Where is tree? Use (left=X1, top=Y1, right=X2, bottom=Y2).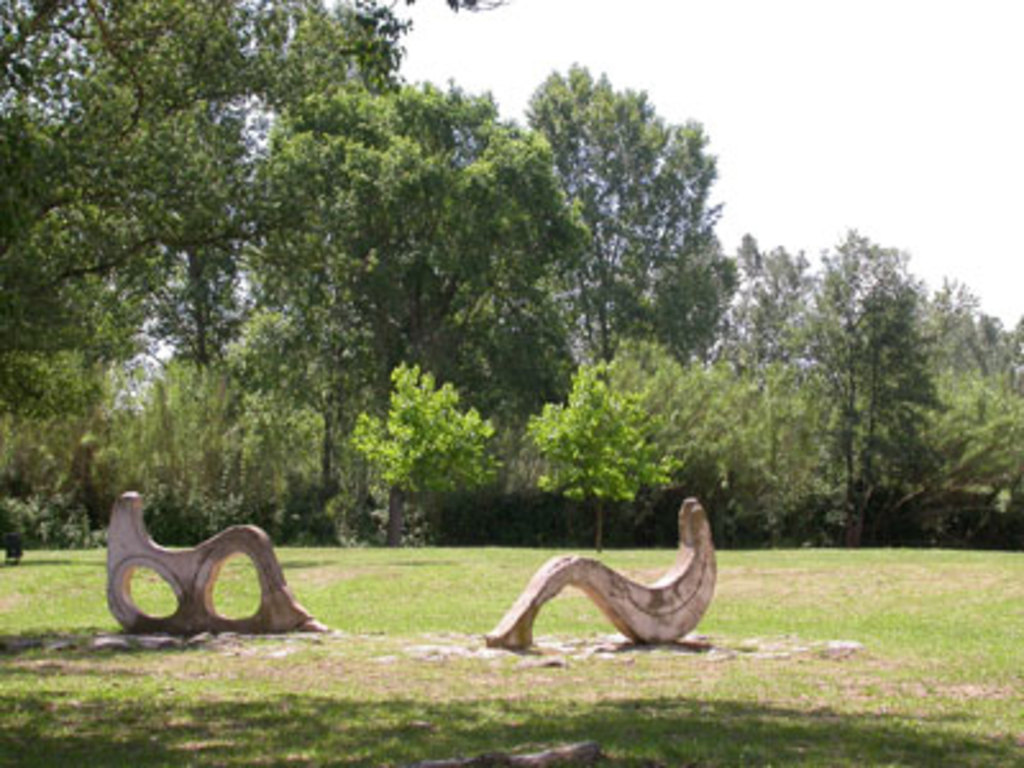
(left=0, top=0, right=504, bottom=335).
